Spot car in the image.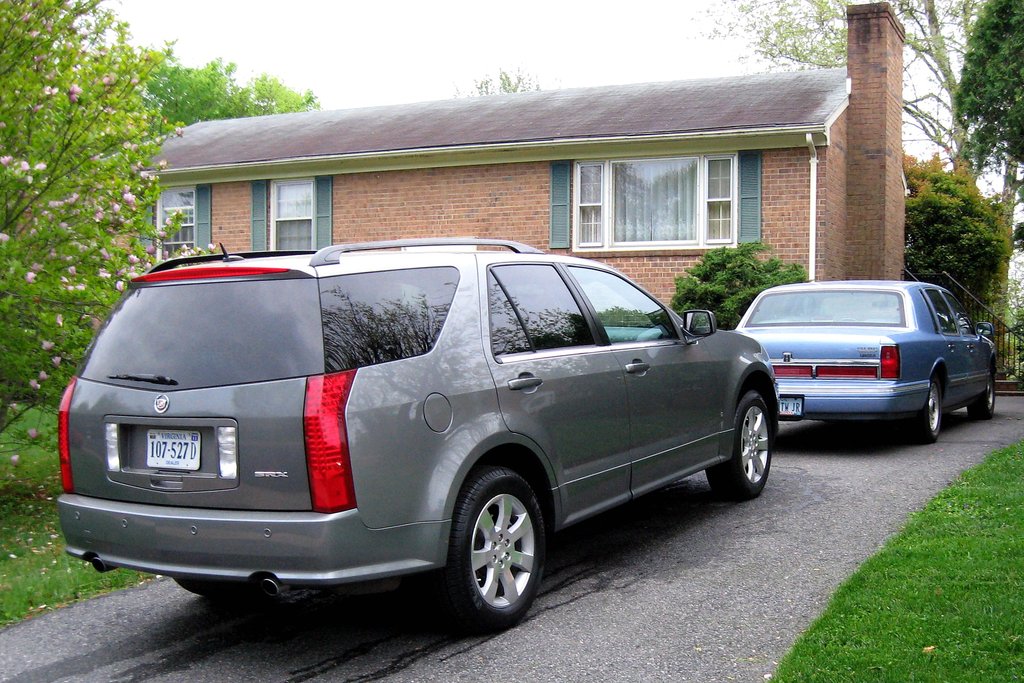
car found at {"left": 55, "top": 247, "right": 782, "bottom": 638}.
